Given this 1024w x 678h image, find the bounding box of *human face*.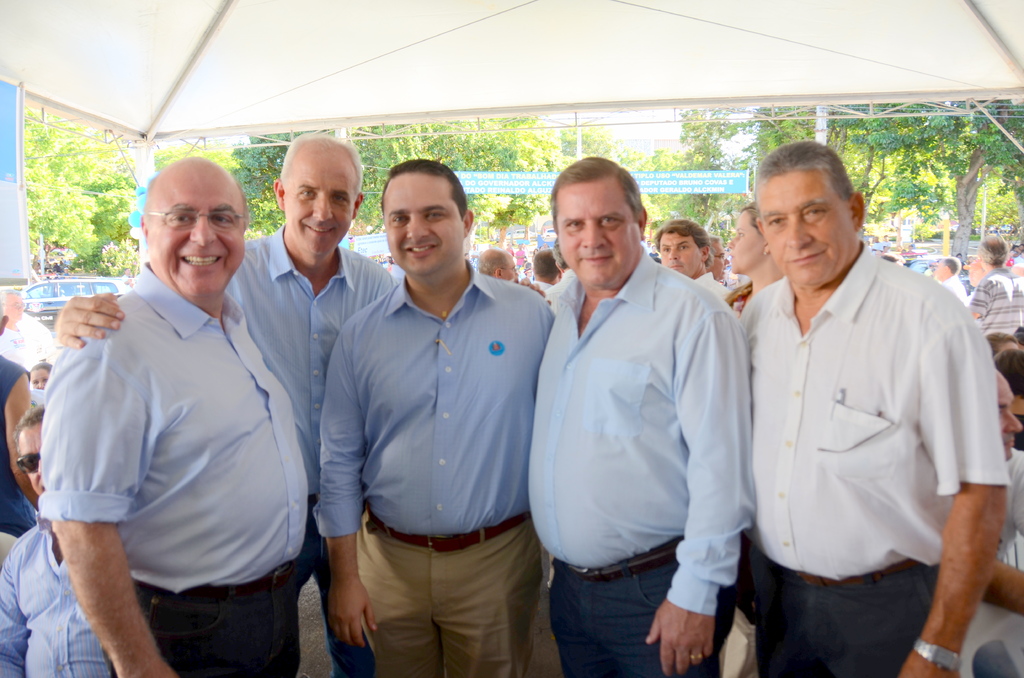
19:419:45:496.
